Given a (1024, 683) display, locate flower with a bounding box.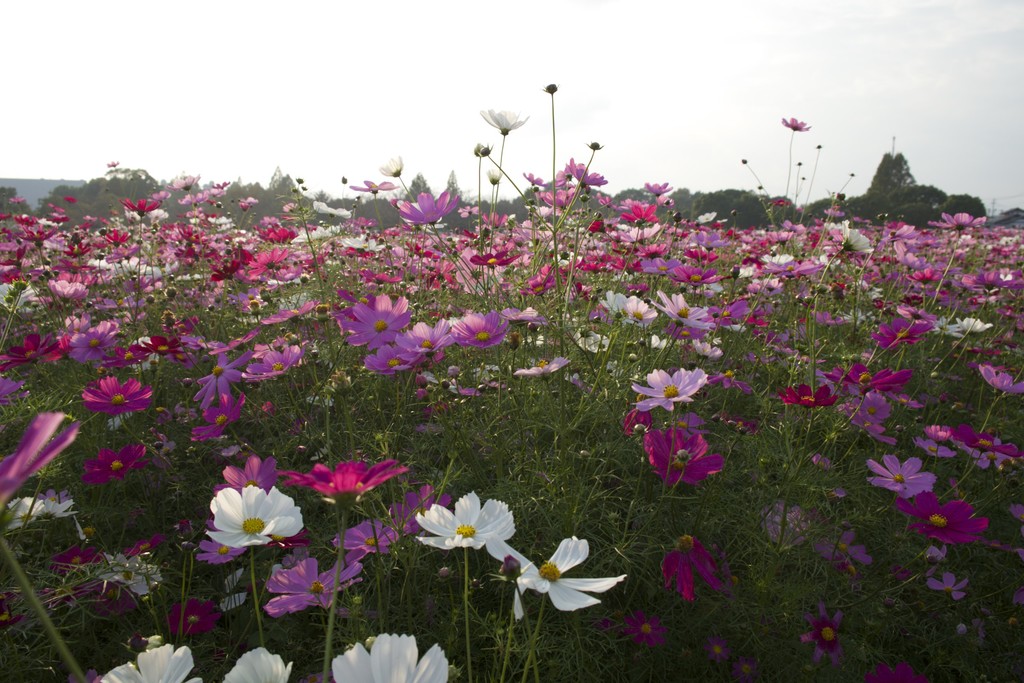
Located: bbox(866, 660, 929, 682).
